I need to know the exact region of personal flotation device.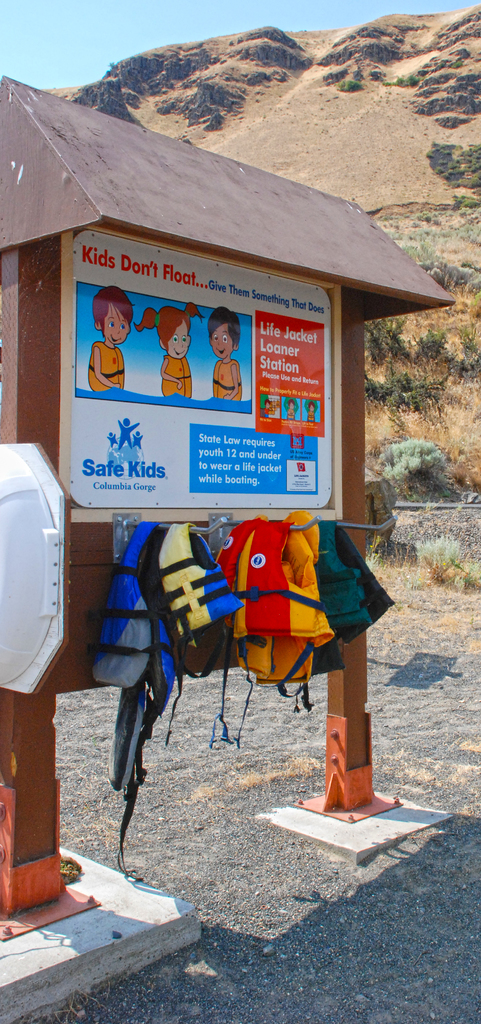
Region: box(211, 506, 337, 749).
